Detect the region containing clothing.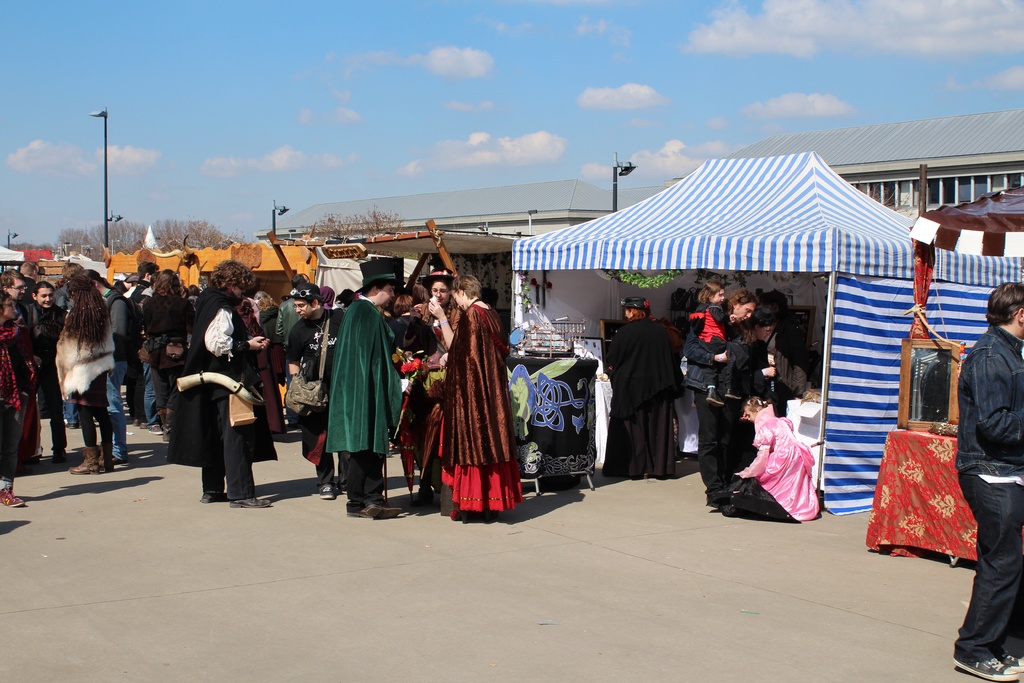
locate(680, 321, 746, 491).
